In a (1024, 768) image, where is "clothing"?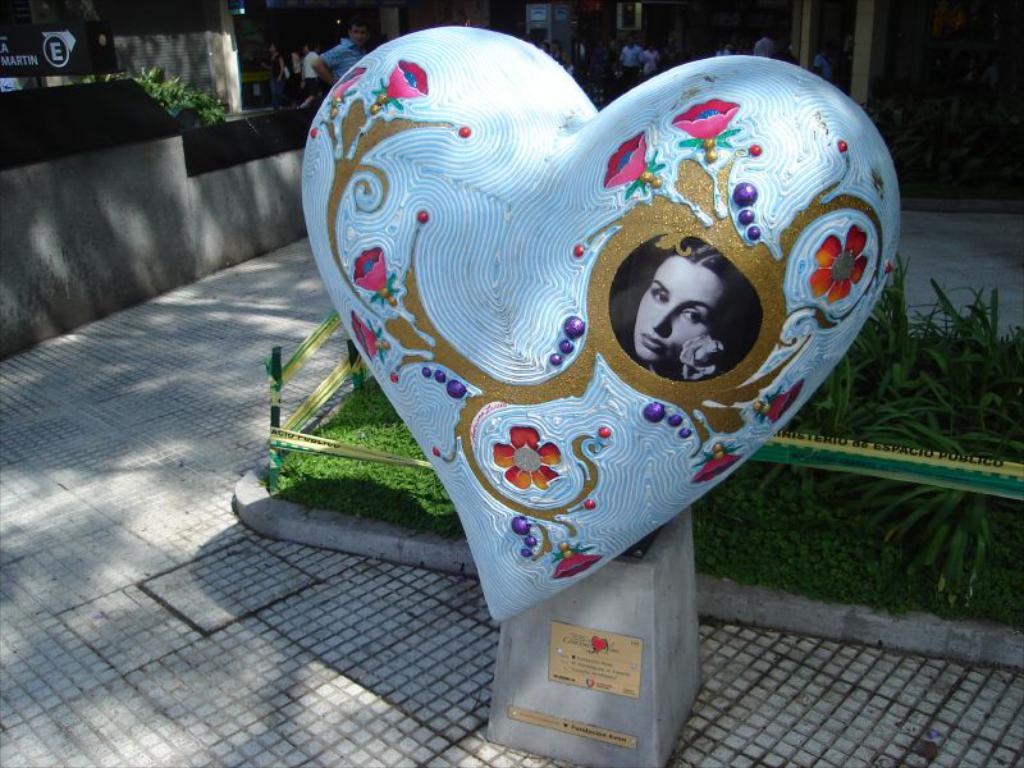
bbox(268, 55, 288, 108).
